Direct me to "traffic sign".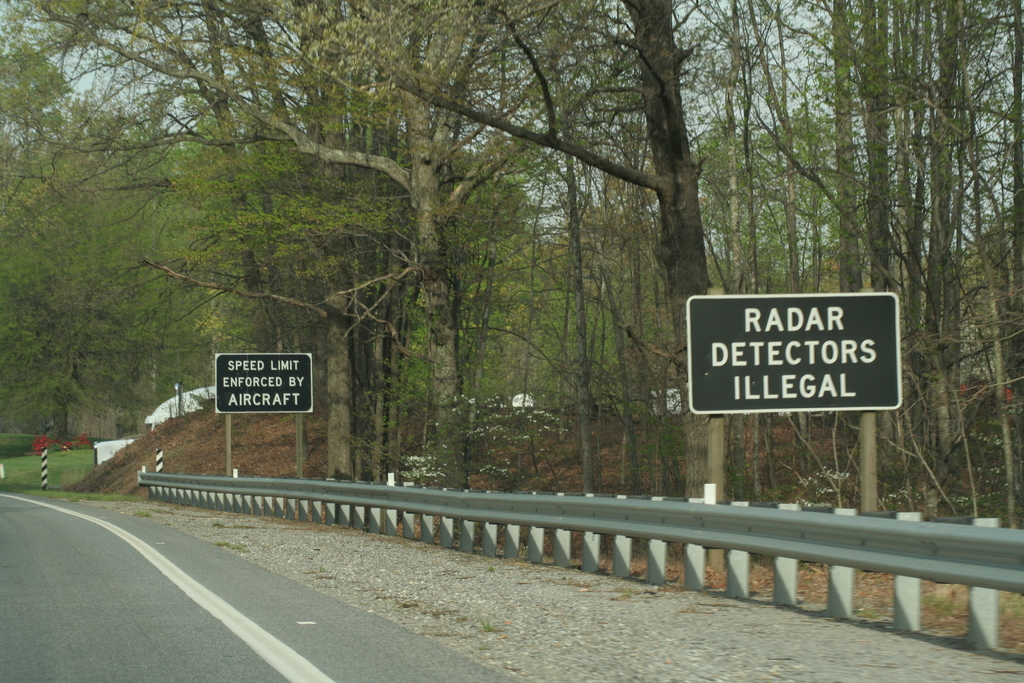
Direction: [x1=213, y1=350, x2=308, y2=415].
